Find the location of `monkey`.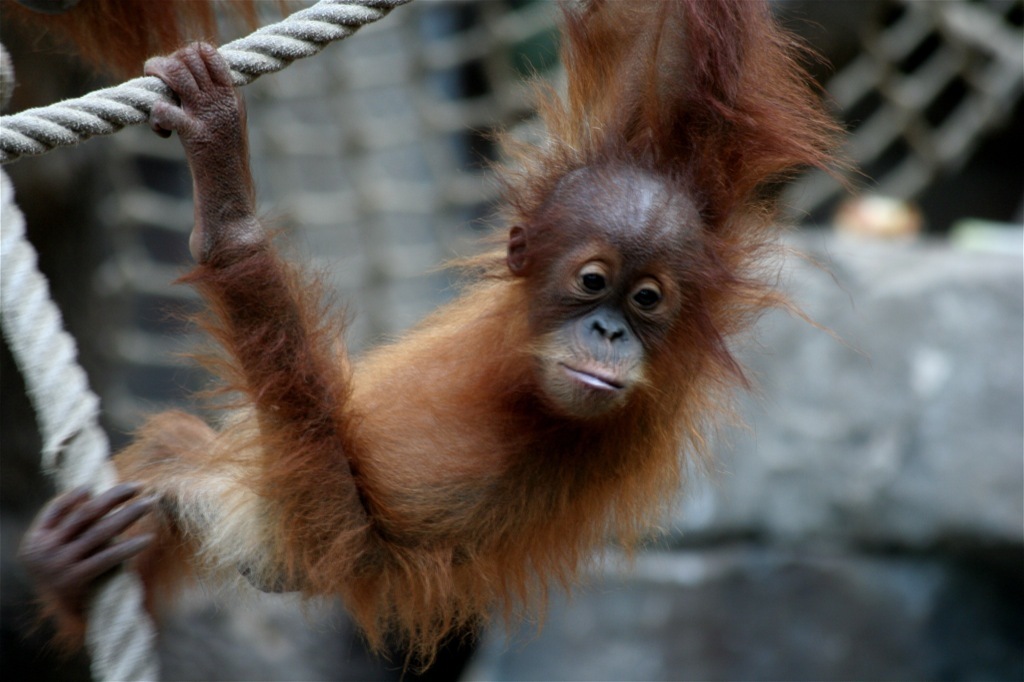
Location: x1=20 y1=0 x2=887 y2=681.
